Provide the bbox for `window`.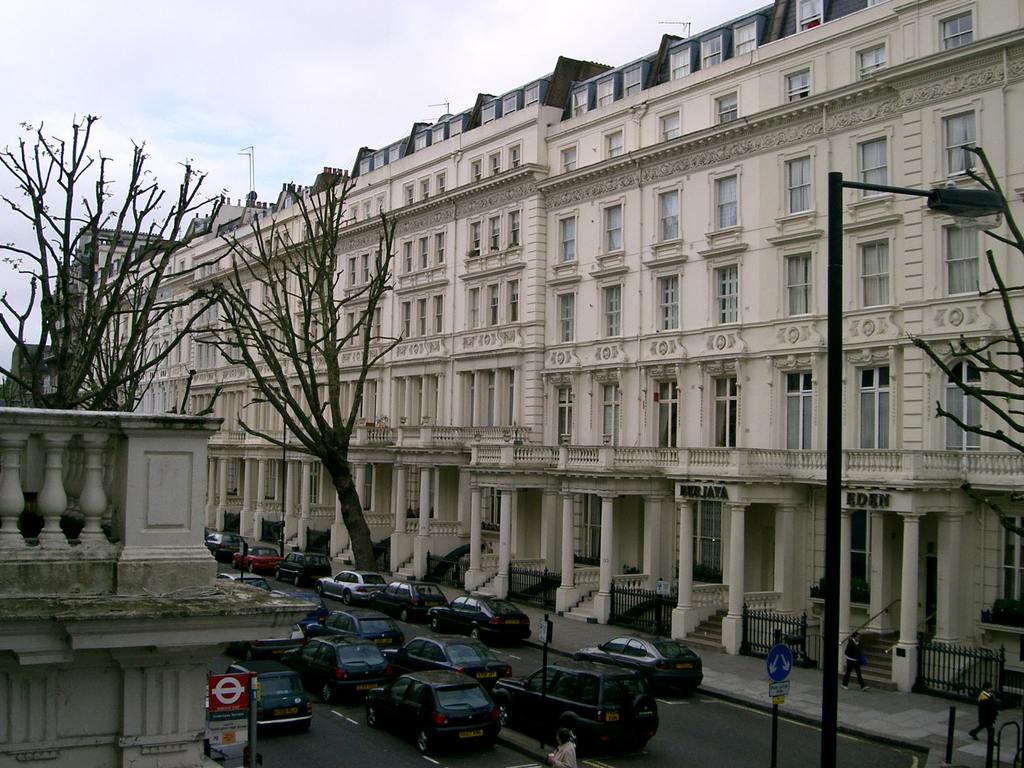
(483, 492, 500, 524).
